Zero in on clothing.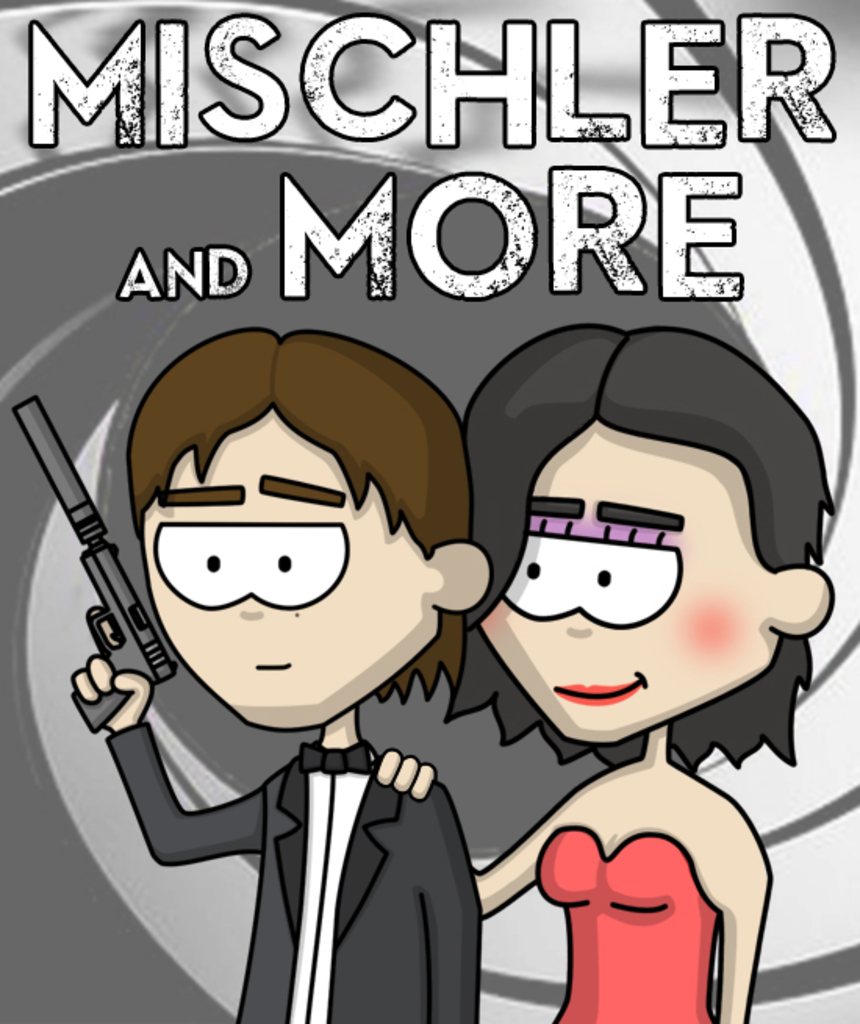
Zeroed in: (80,513,514,1005).
